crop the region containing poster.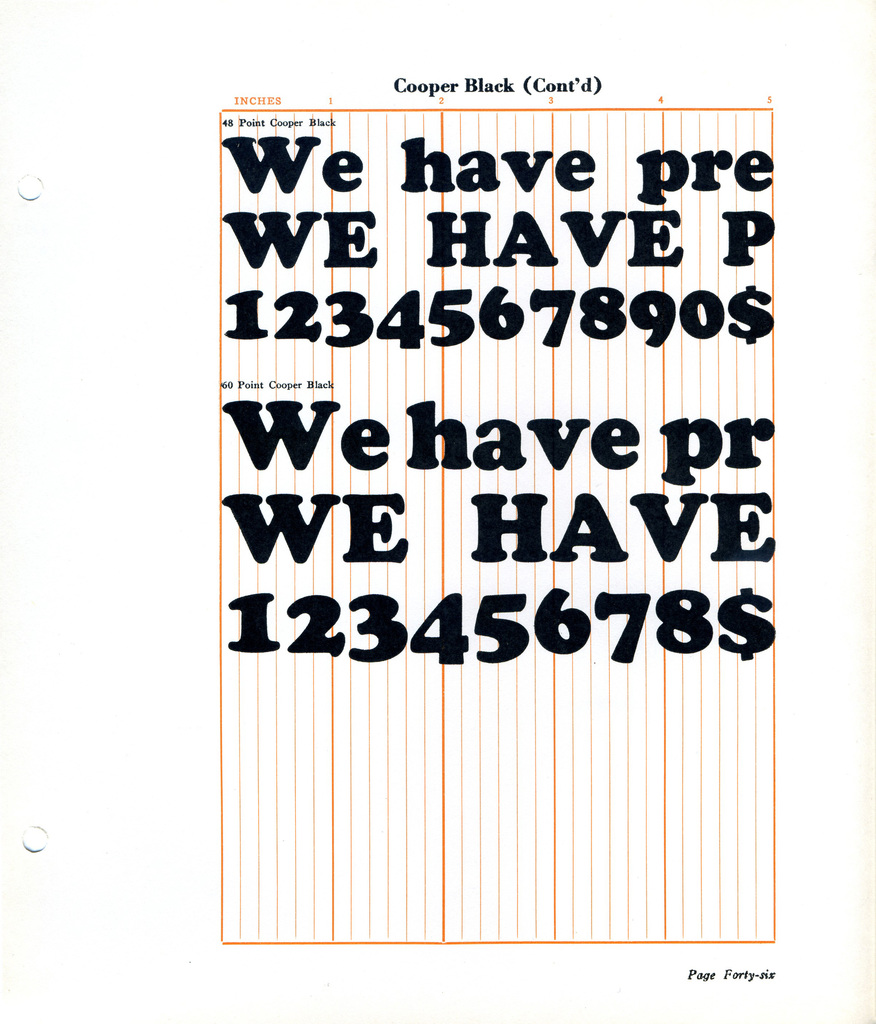
Crop region: [0, 5, 875, 1023].
